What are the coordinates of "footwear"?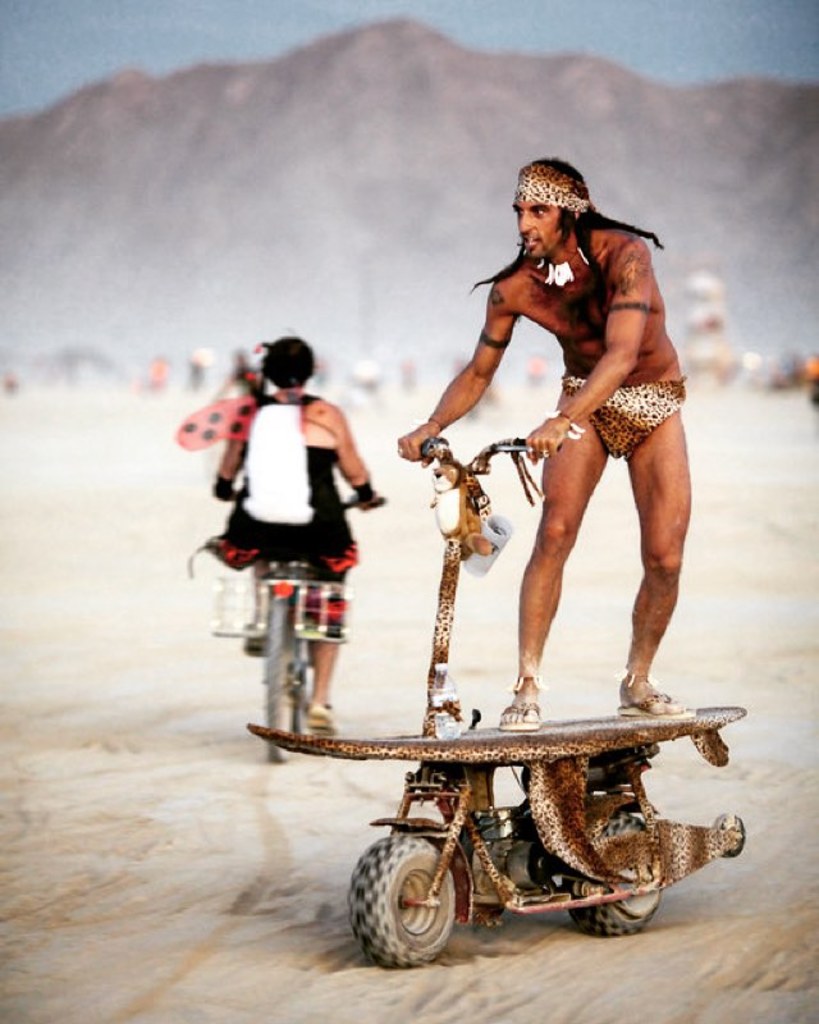
<bbox>497, 699, 543, 732</bbox>.
